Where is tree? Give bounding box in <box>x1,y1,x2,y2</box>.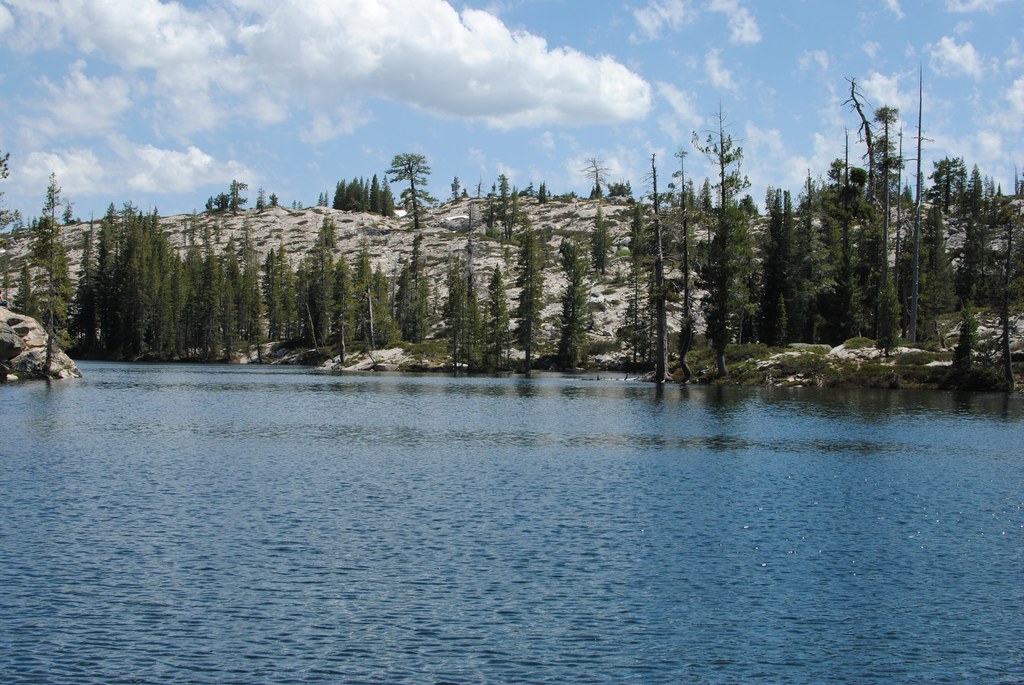
<box>382,147,435,243</box>.
